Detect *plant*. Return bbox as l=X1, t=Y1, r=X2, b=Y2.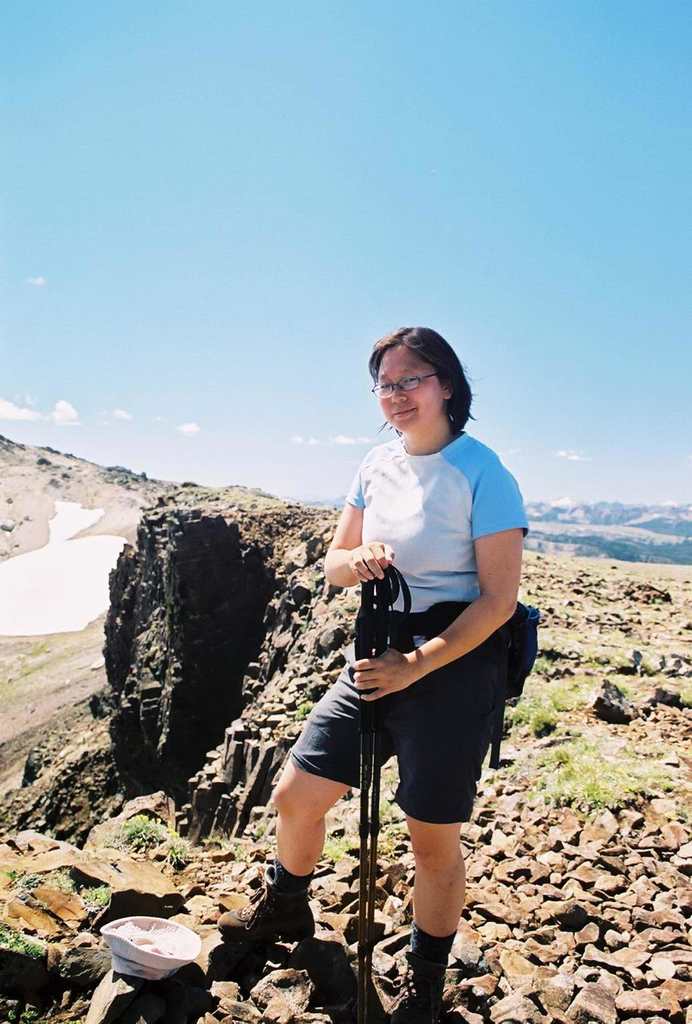
l=307, t=576, r=317, b=593.
